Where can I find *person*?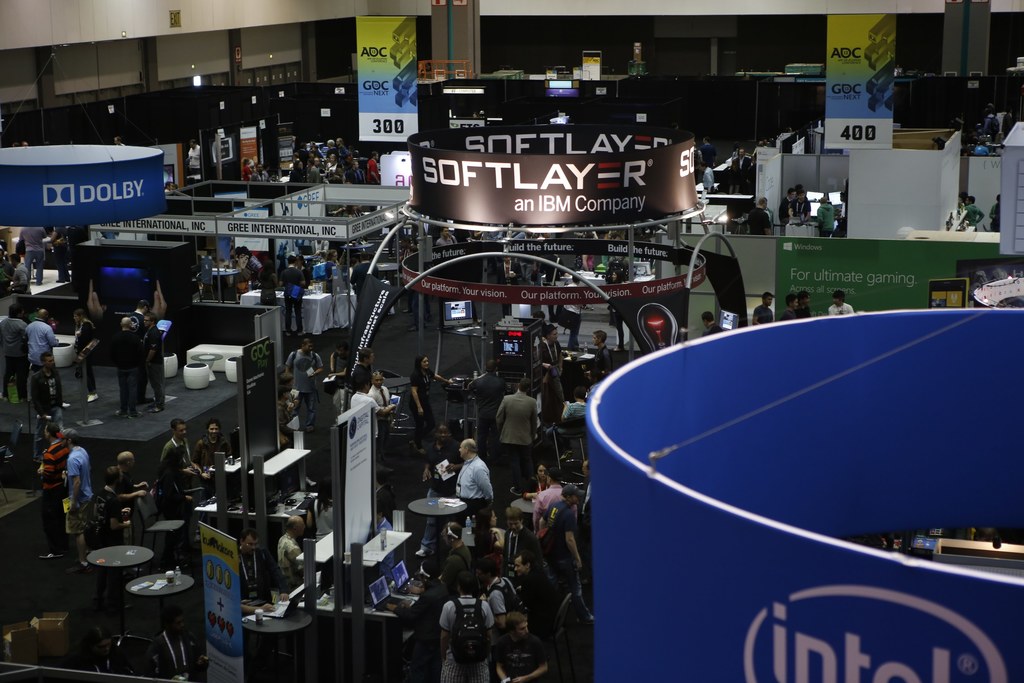
You can find it at <bbox>60, 431, 99, 548</bbox>.
